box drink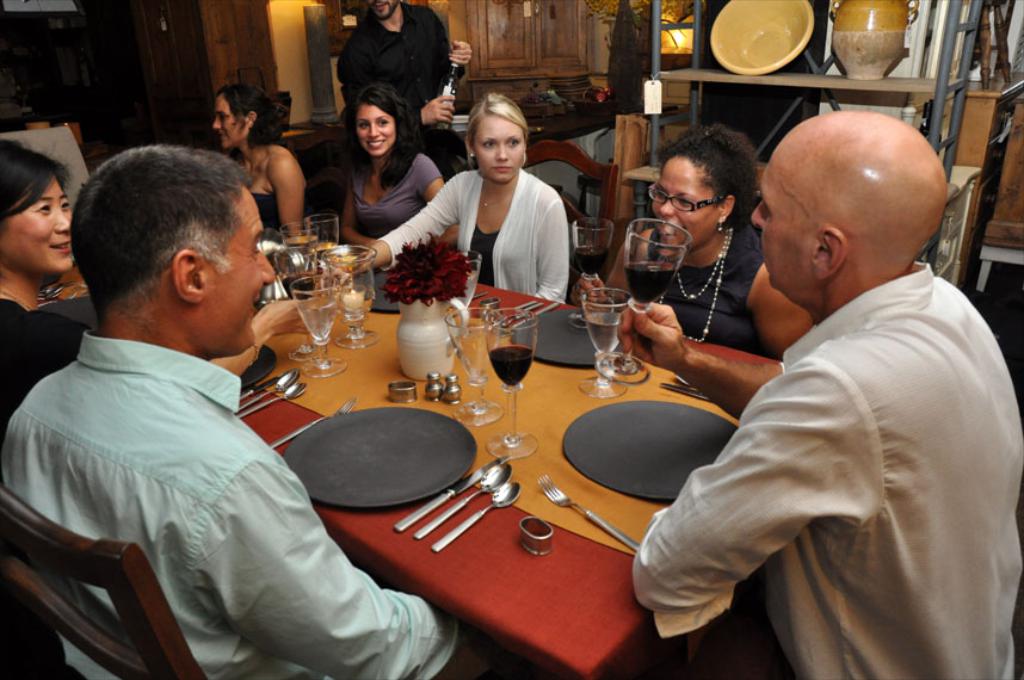
(585, 313, 621, 354)
